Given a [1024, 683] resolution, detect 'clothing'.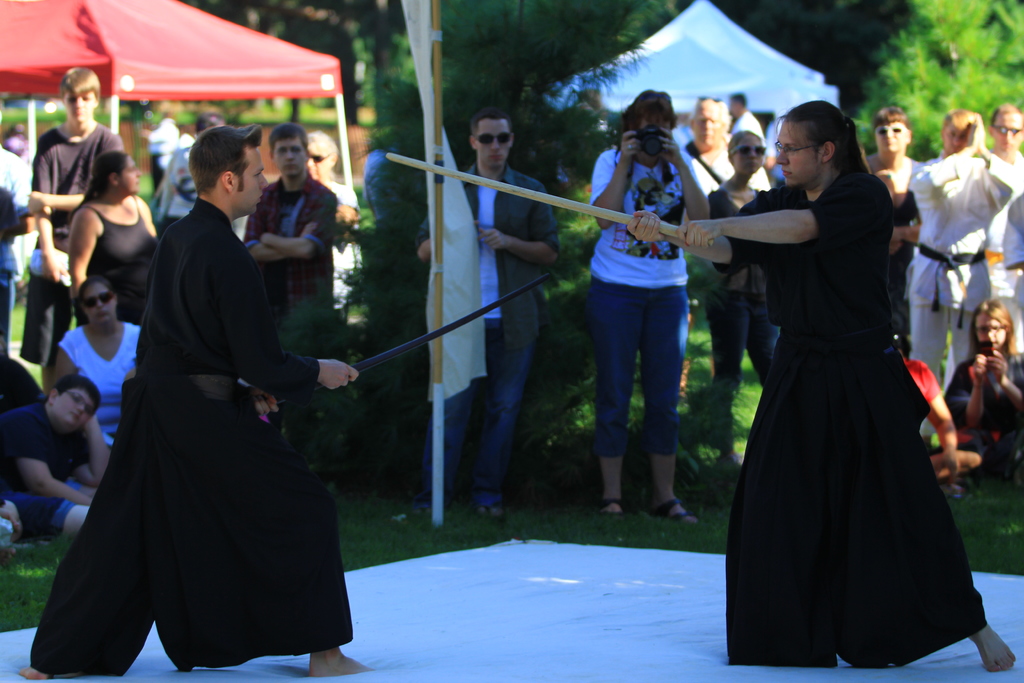
(left=239, top=179, right=333, bottom=454).
